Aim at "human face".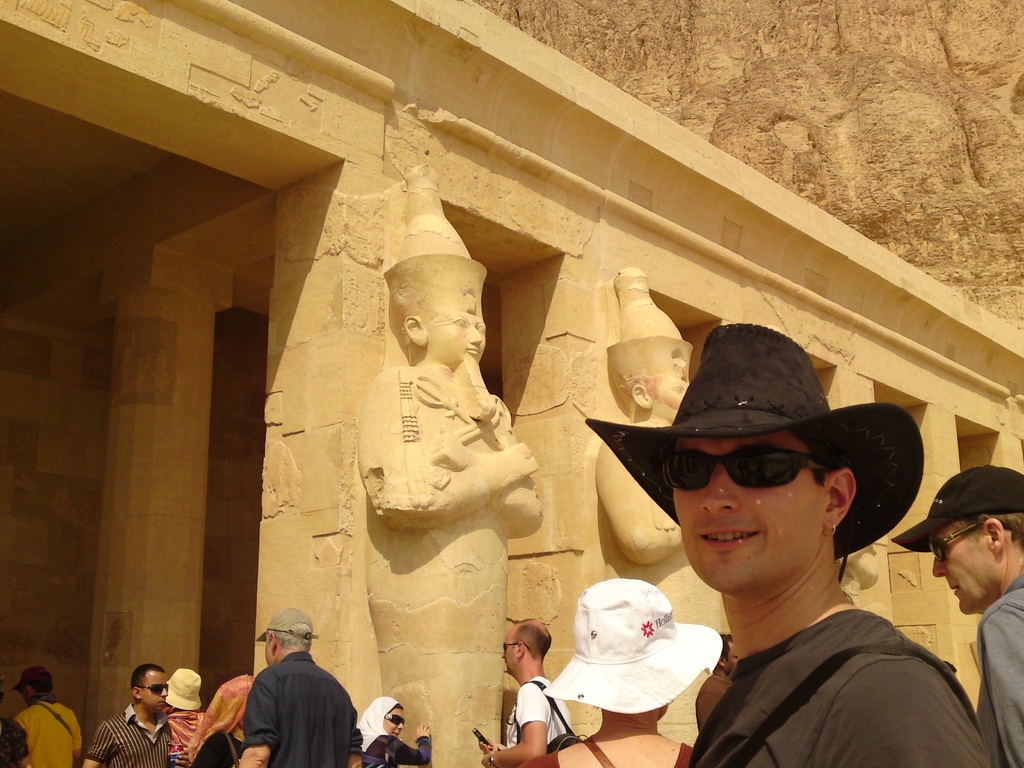
Aimed at region(501, 630, 518, 673).
